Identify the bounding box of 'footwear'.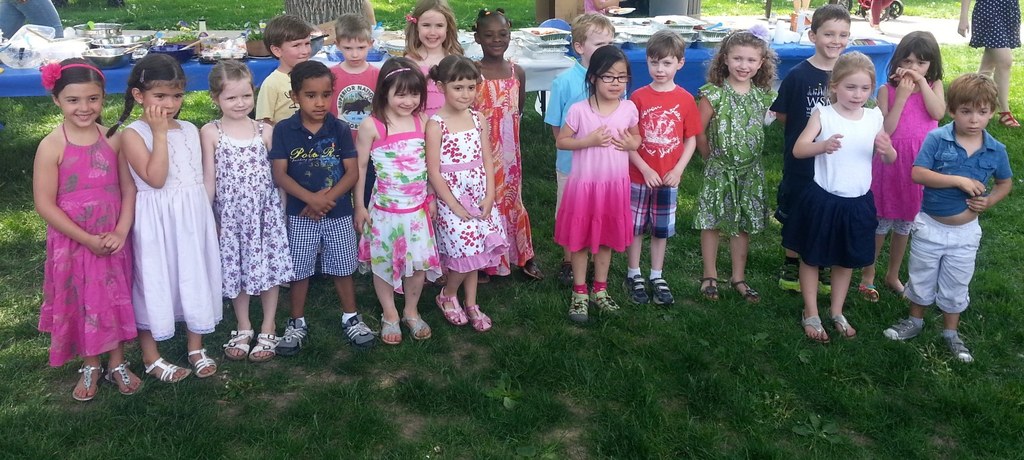
x1=335 y1=312 x2=376 y2=344.
